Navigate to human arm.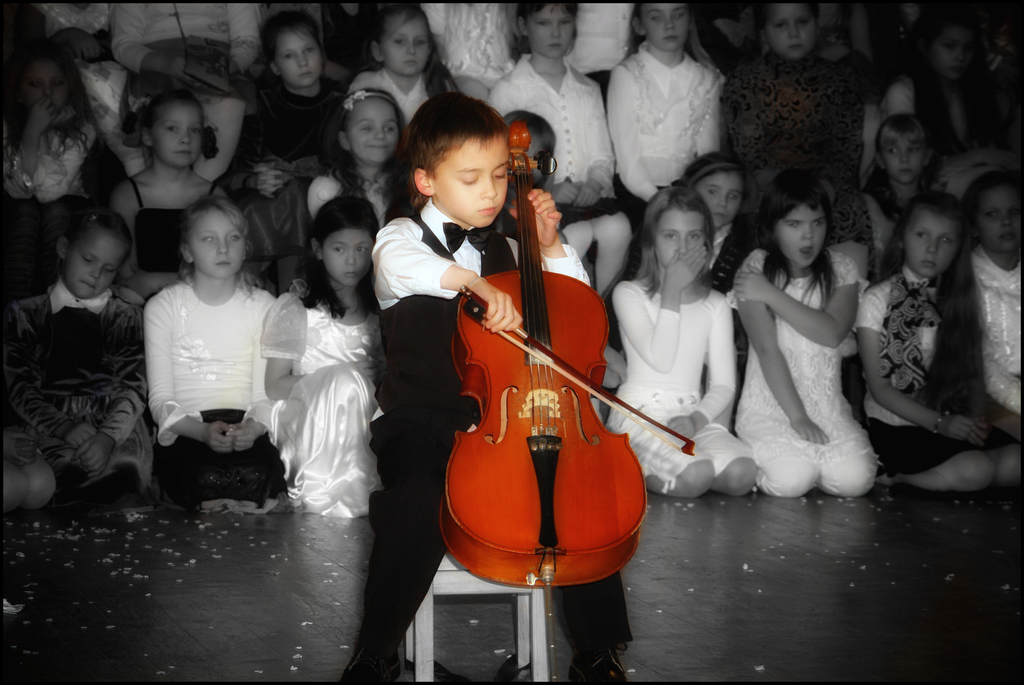
Navigation target: [207, 0, 259, 79].
